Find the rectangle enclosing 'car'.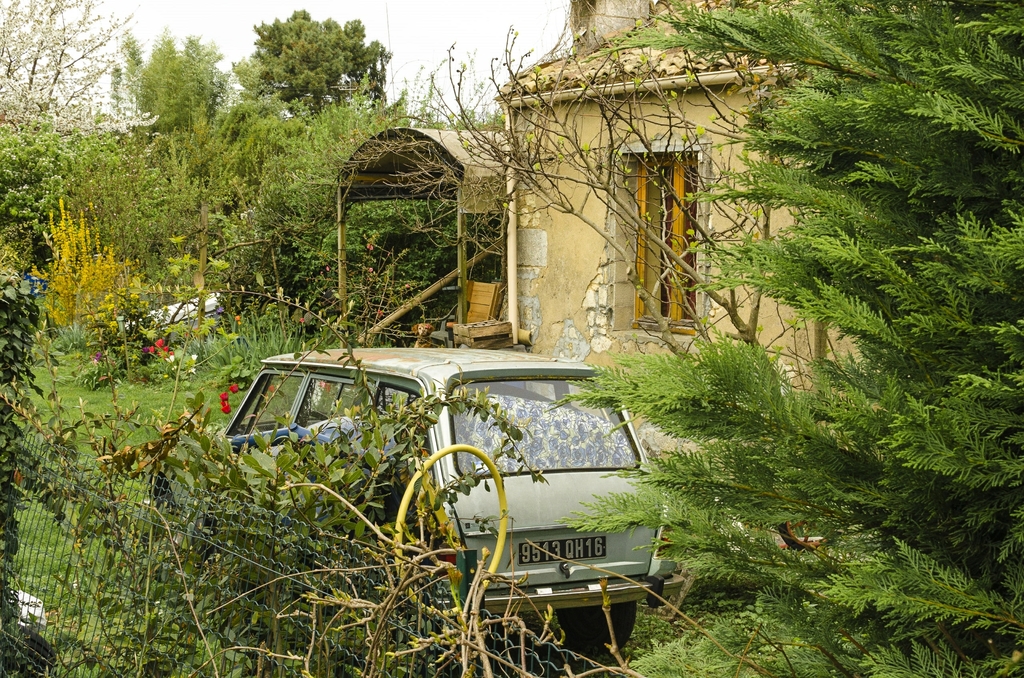
x1=206 y1=355 x2=668 y2=667.
